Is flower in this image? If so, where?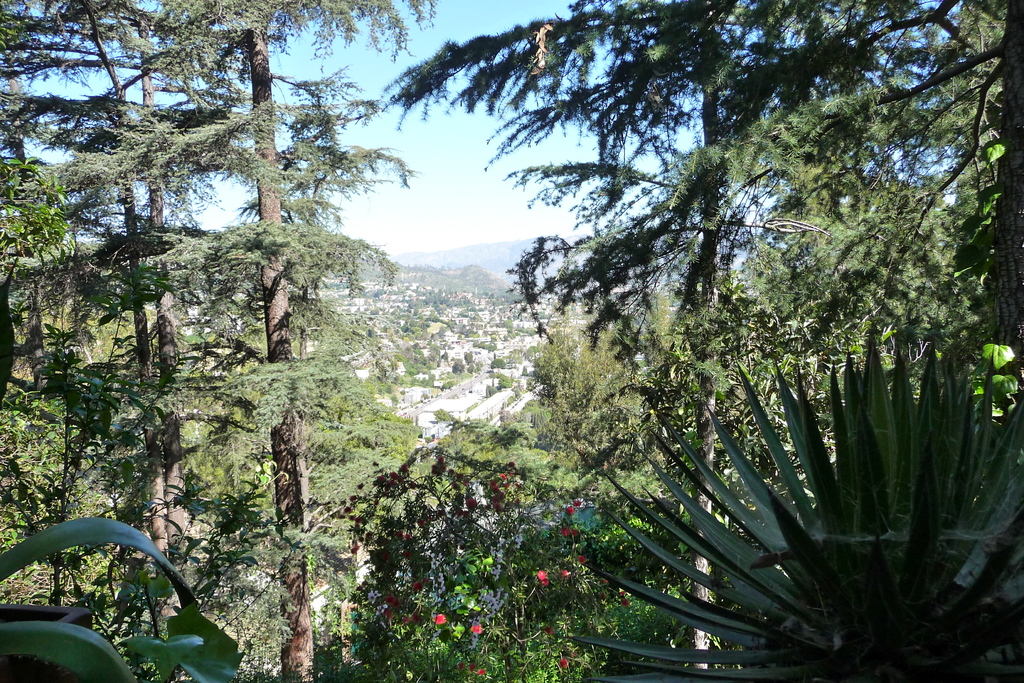
Yes, at bbox=(390, 599, 401, 604).
